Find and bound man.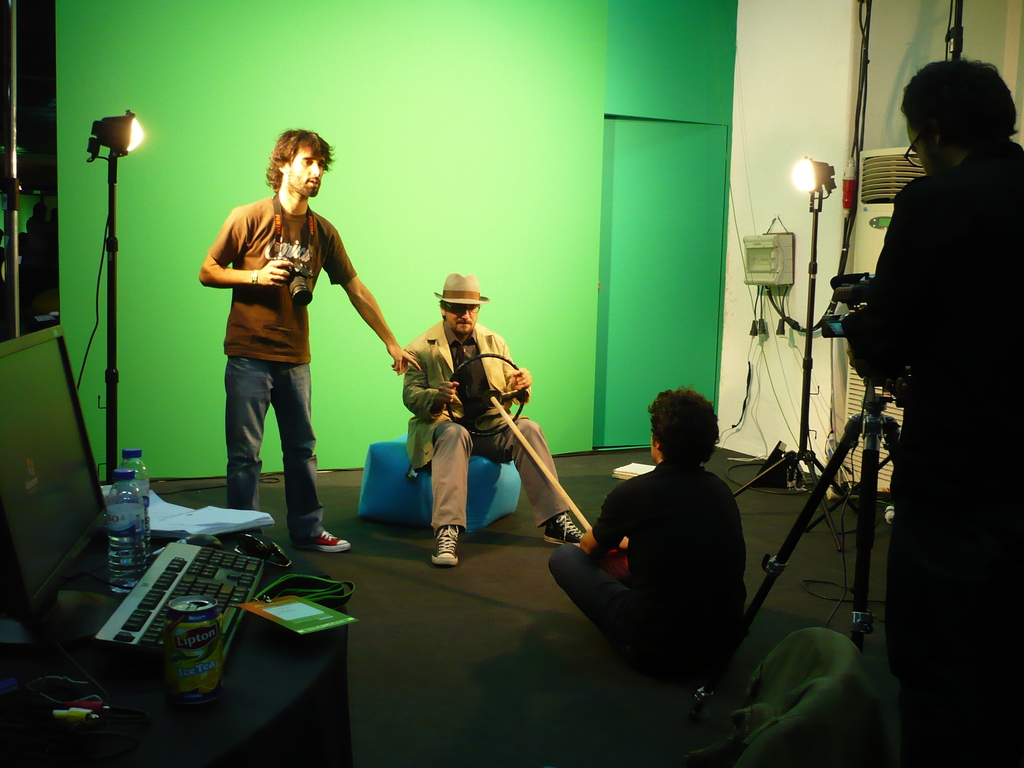
Bound: 831,19,1023,682.
